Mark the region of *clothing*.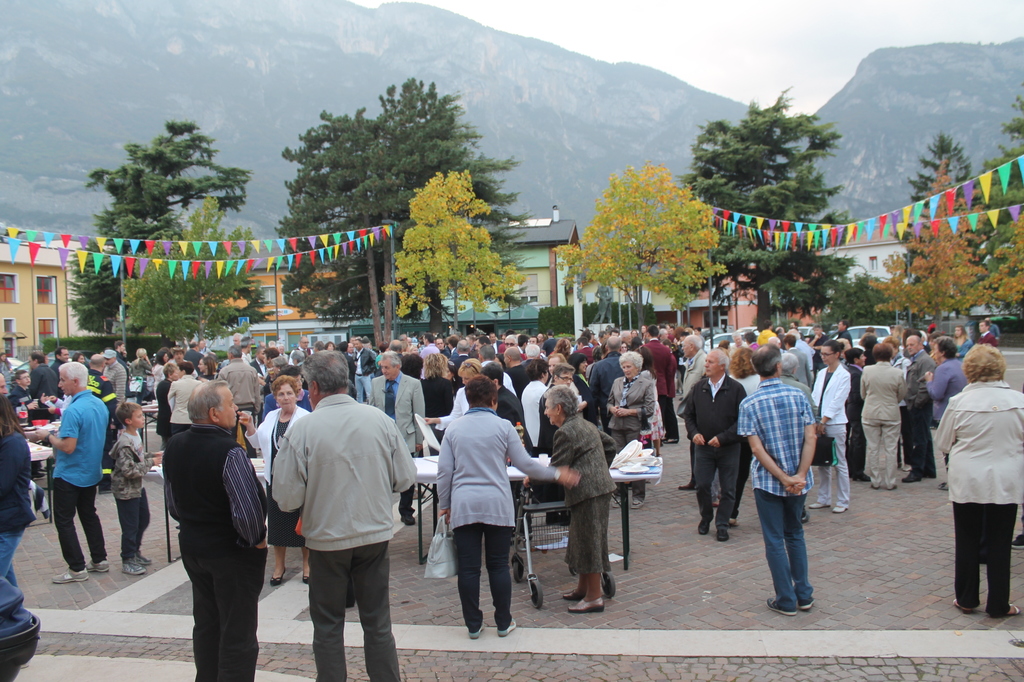
Region: <region>738, 378, 831, 613</region>.
